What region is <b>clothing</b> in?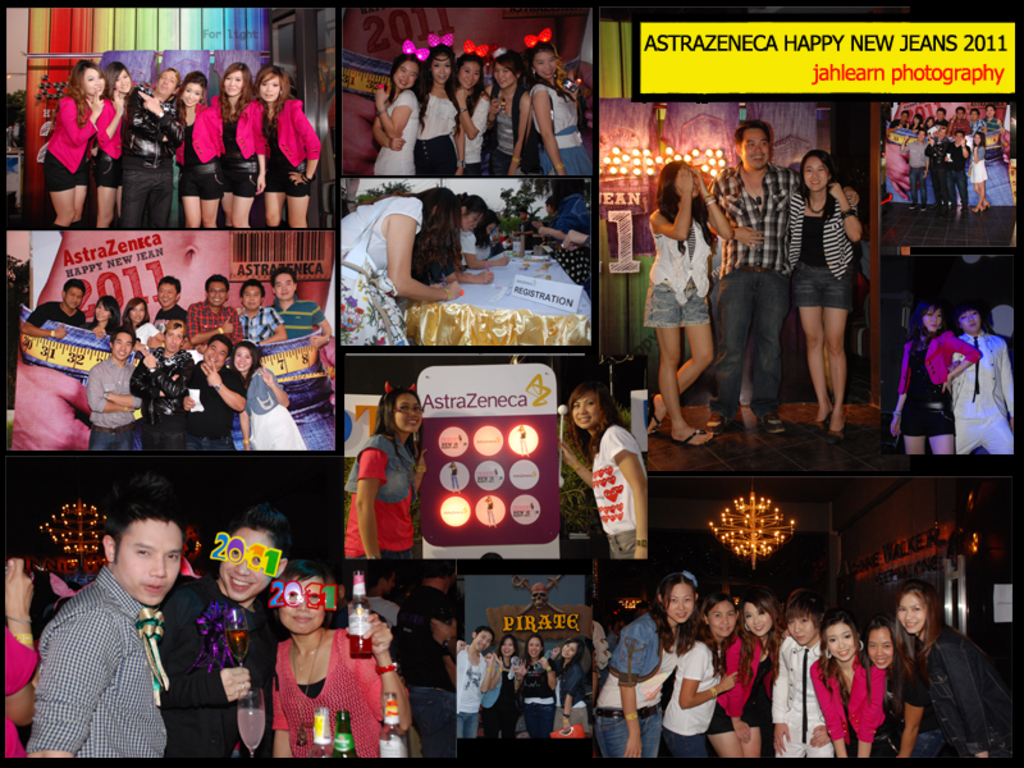
rect(44, 88, 95, 184).
